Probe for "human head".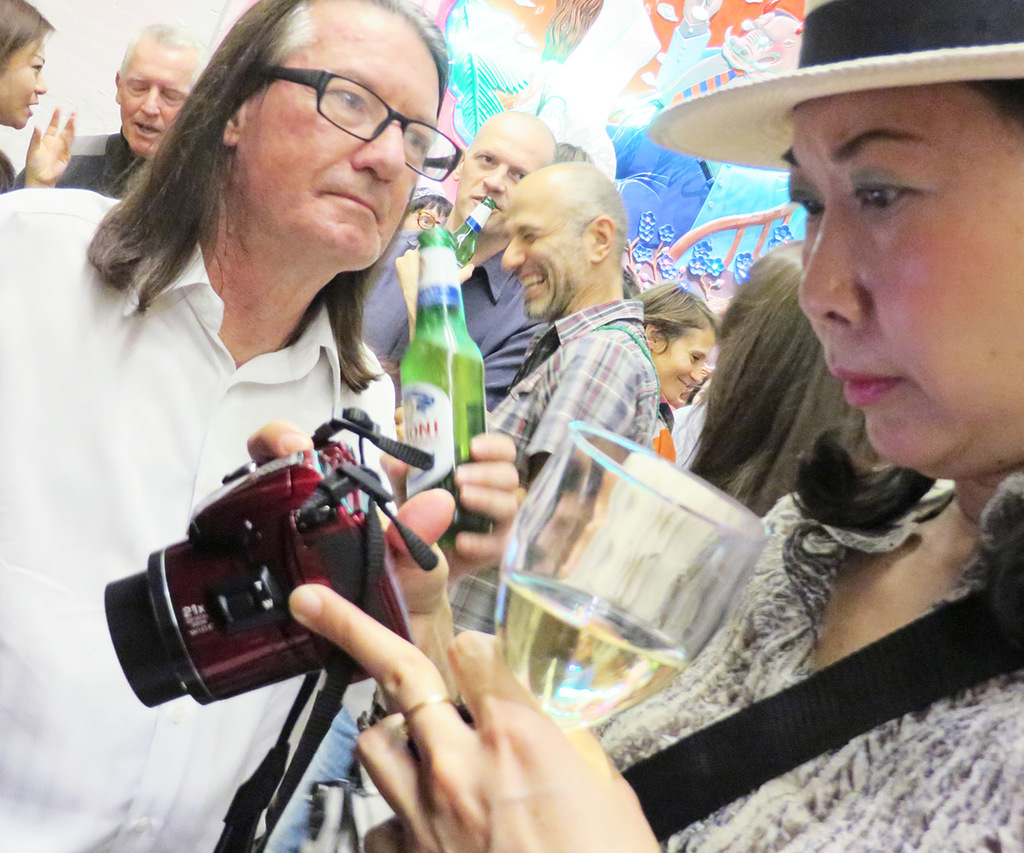
Probe result: bbox=[112, 24, 206, 160].
